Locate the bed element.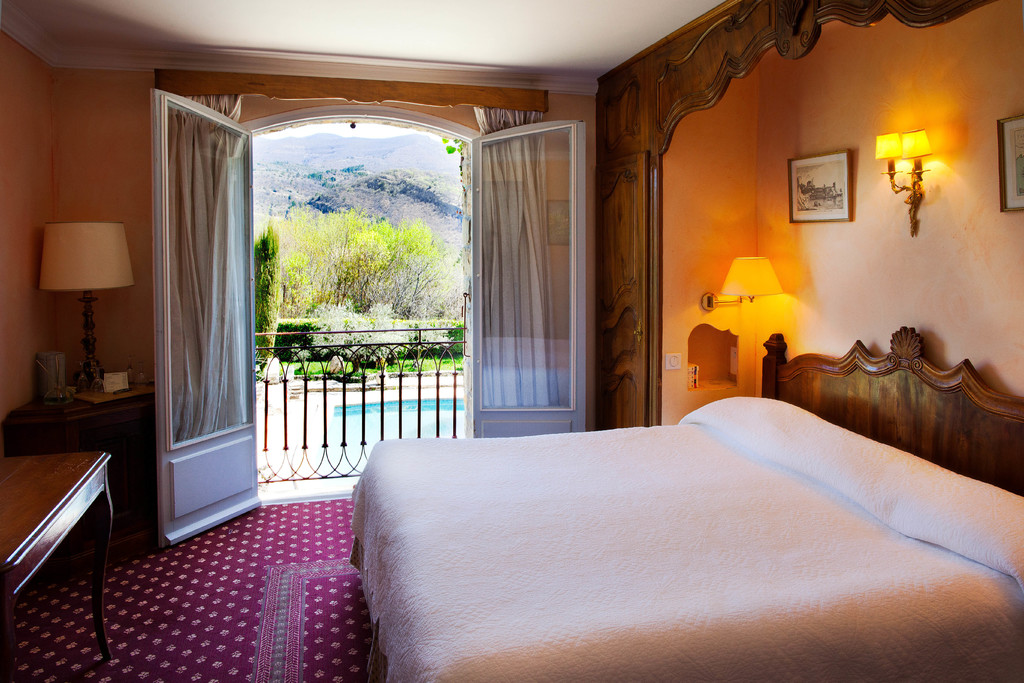
Element bbox: l=335, t=349, r=1021, b=680.
